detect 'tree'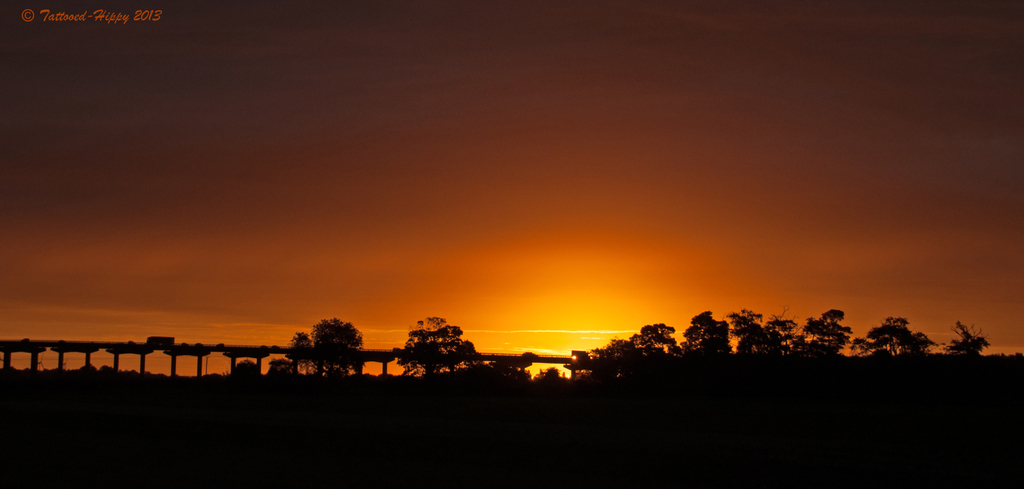
rect(850, 312, 941, 356)
